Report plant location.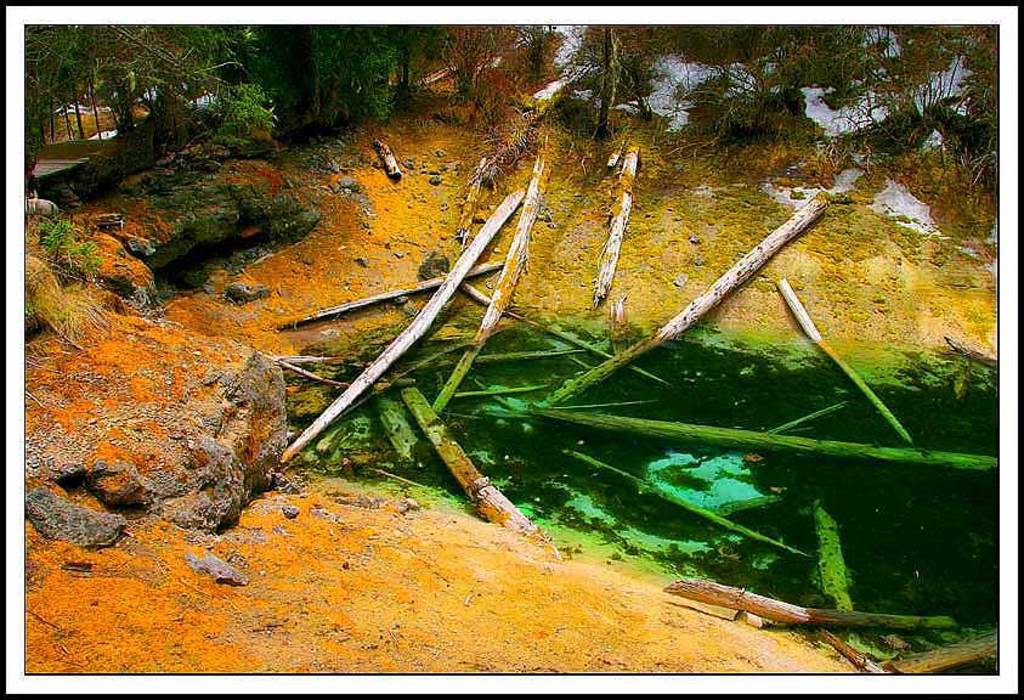
Report: box(35, 211, 67, 267).
